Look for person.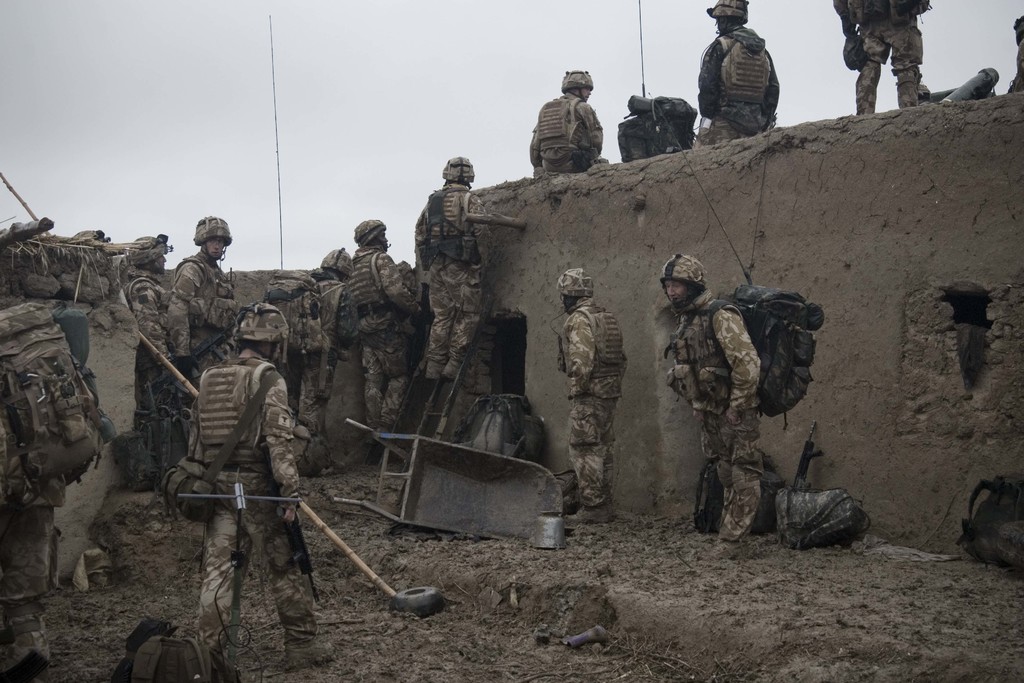
Found: box=[120, 235, 168, 459].
